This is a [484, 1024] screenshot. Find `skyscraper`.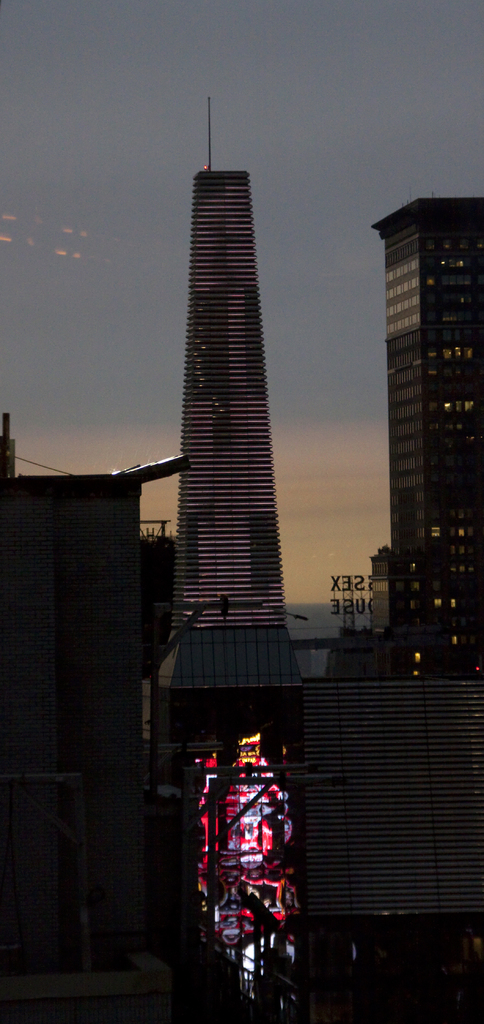
Bounding box: [363,168,476,658].
